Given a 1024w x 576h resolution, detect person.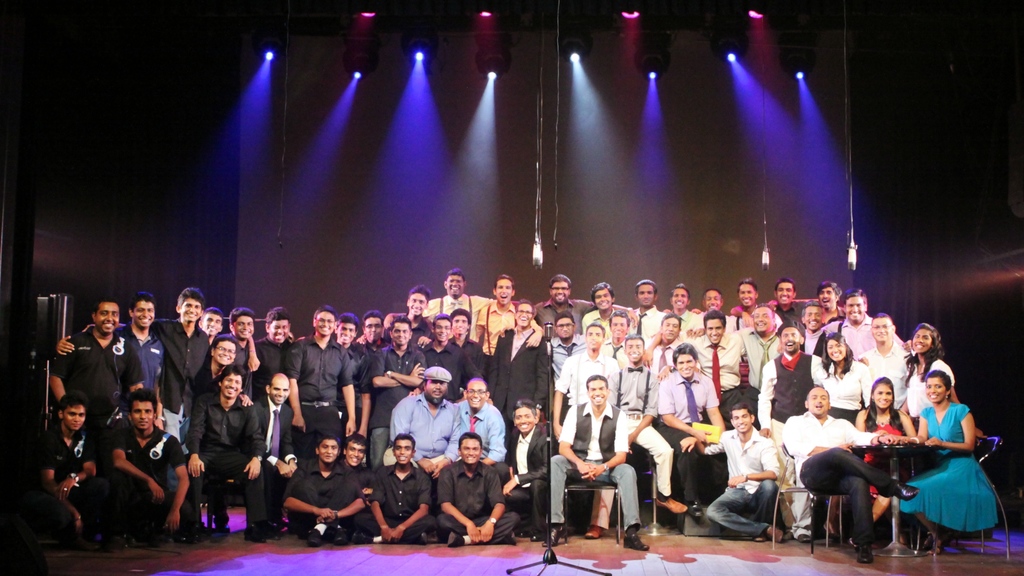
pyautogui.locateOnScreen(691, 305, 751, 423).
